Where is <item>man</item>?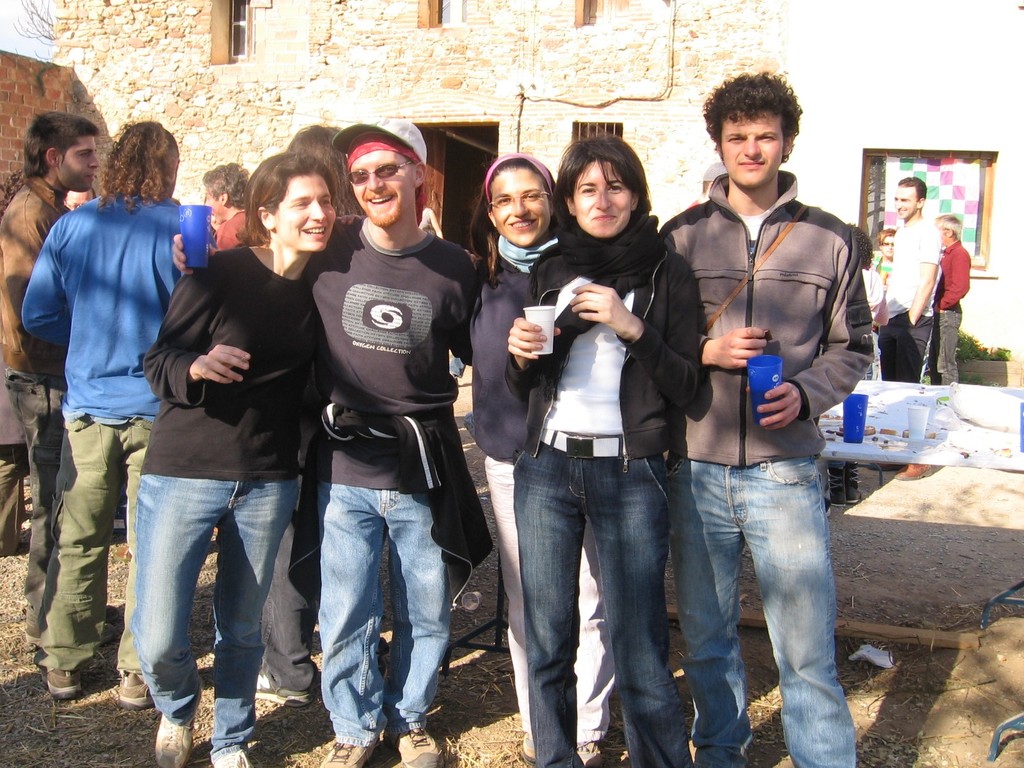
crop(884, 172, 943, 383).
